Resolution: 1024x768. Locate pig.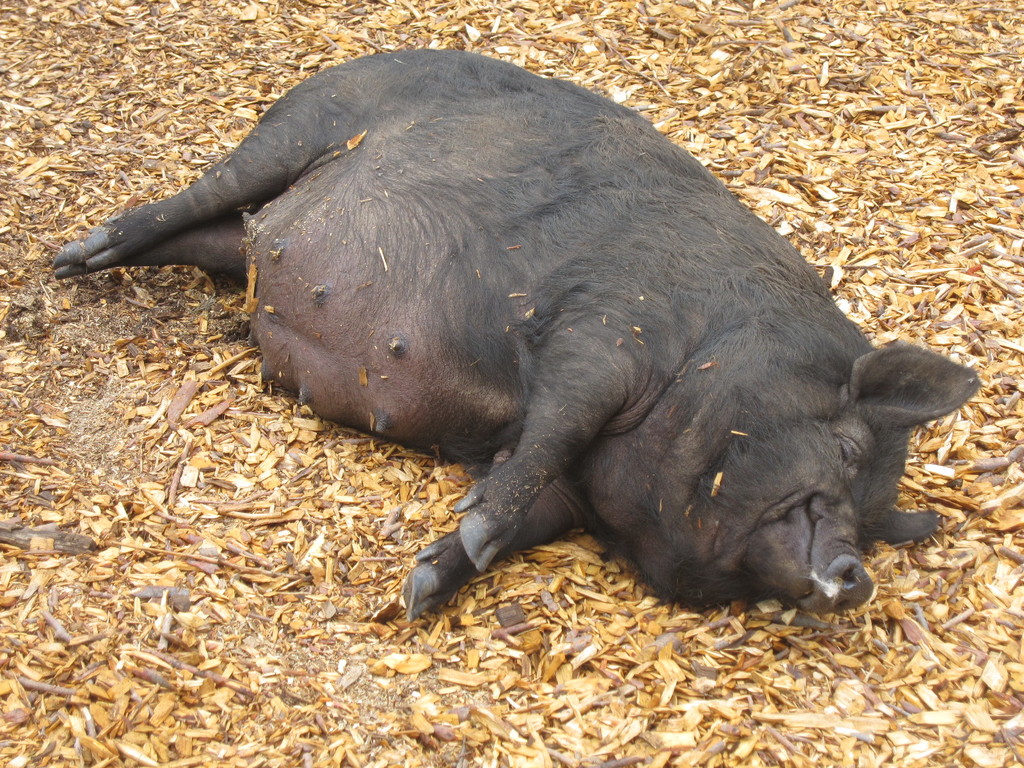
49/43/986/628.
